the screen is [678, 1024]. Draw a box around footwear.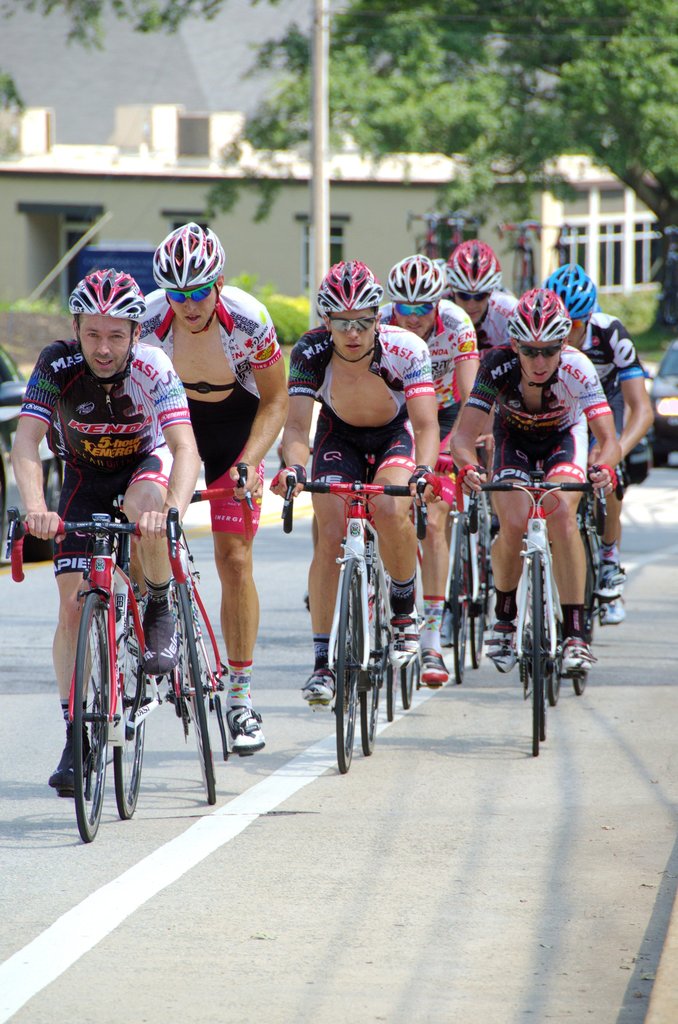
bbox=[587, 566, 634, 620].
